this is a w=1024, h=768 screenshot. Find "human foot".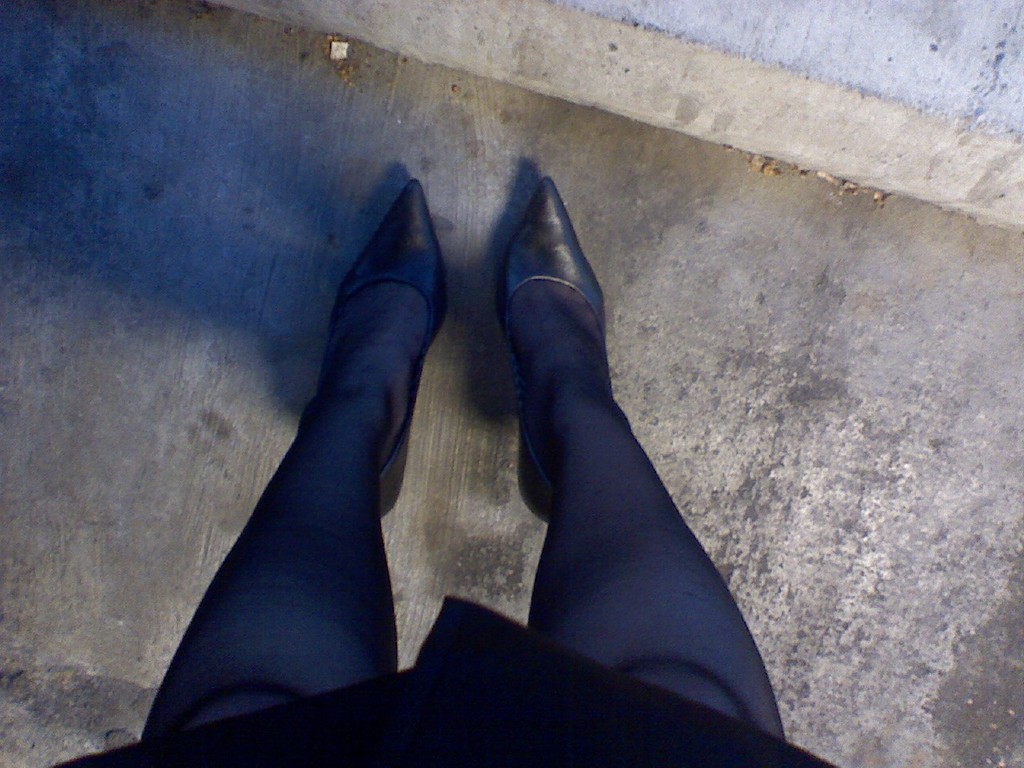
Bounding box: box(291, 274, 436, 470).
